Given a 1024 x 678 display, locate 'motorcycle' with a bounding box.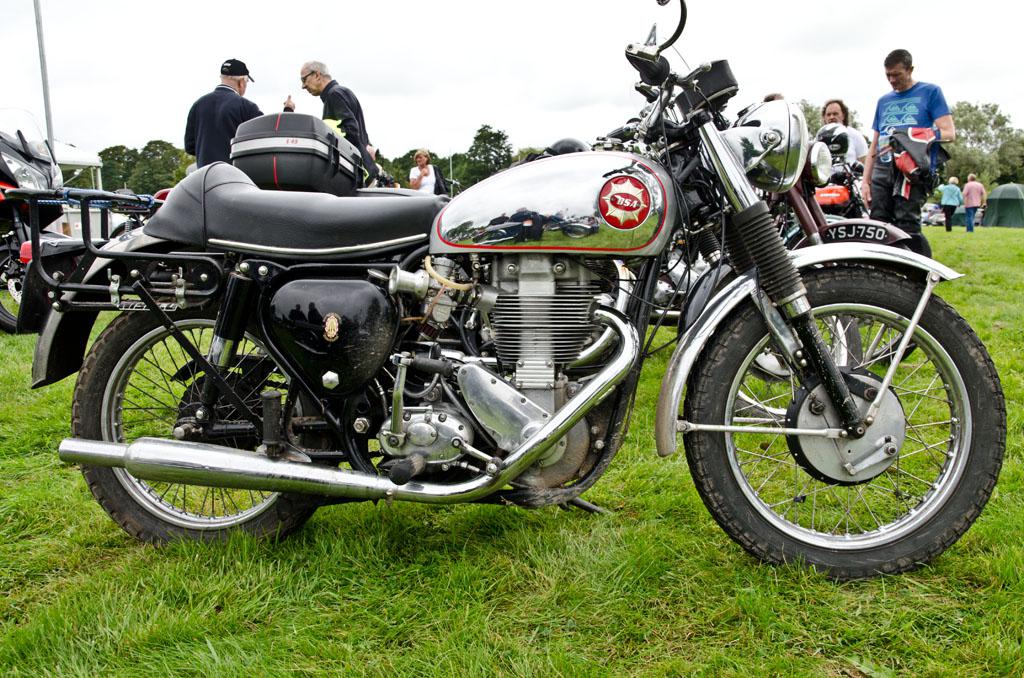
Located: box(42, 22, 977, 589).
